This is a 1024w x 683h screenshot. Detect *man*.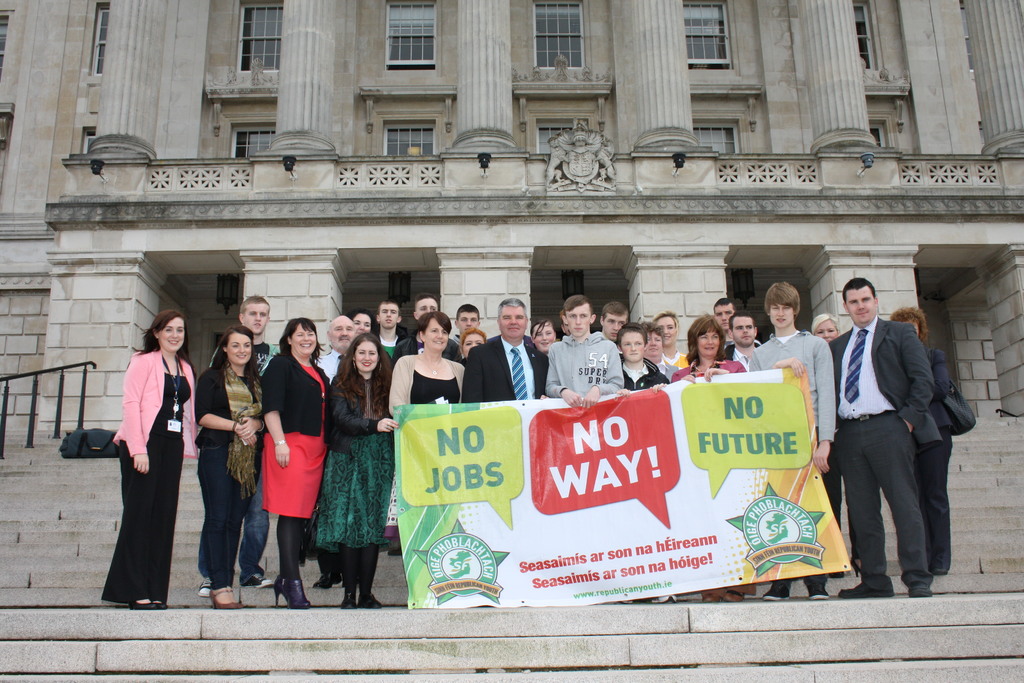
706,292,740,346.
